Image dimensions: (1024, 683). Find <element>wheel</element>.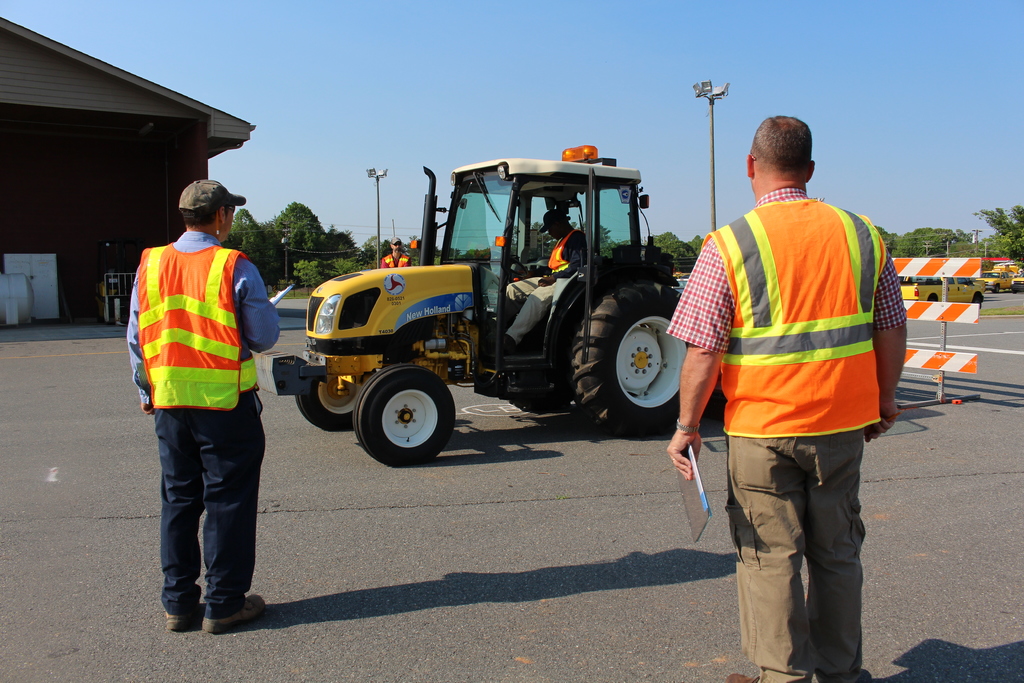
l=351, t=368, r=456, b=457.
